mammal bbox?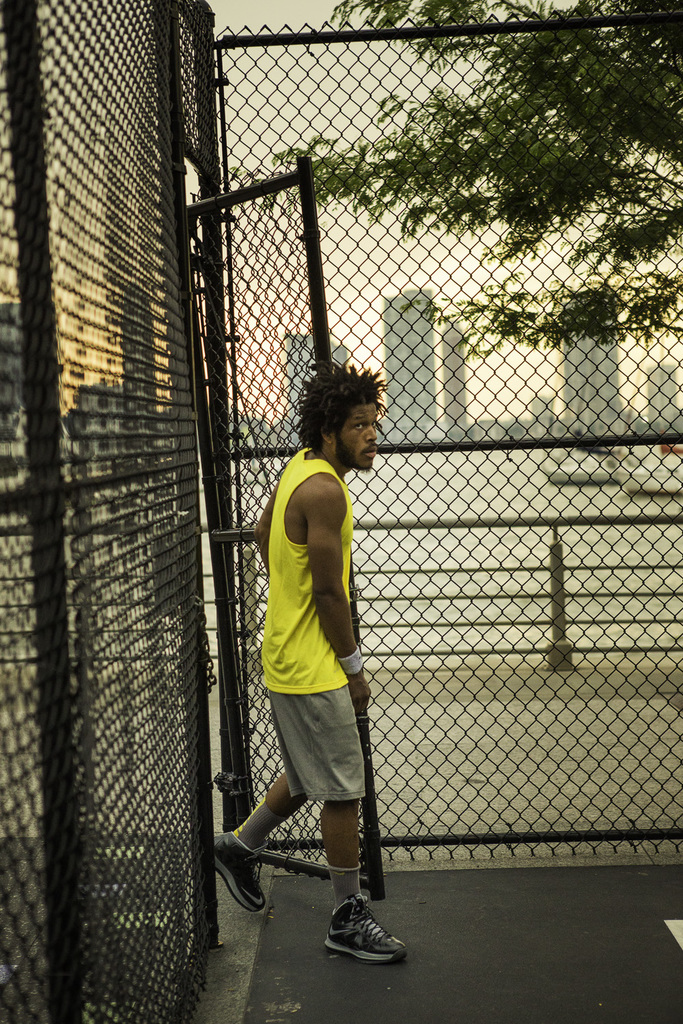
228/373/399/932
